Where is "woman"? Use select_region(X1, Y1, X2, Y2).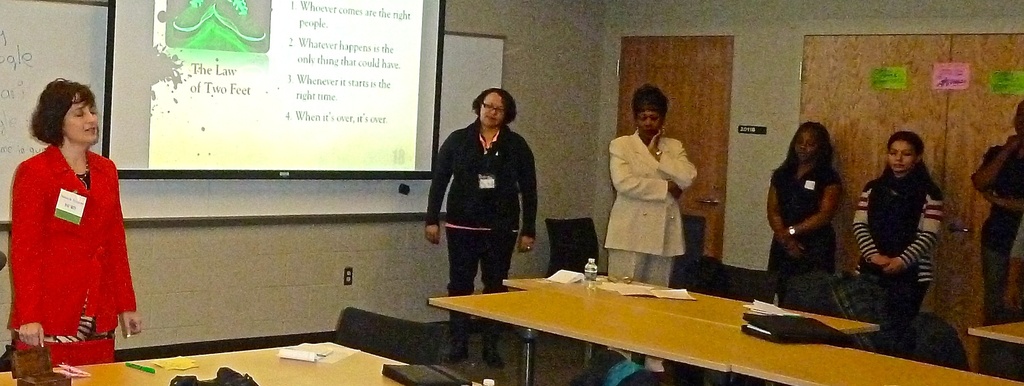
select_region(607, 83, 696, 371).
